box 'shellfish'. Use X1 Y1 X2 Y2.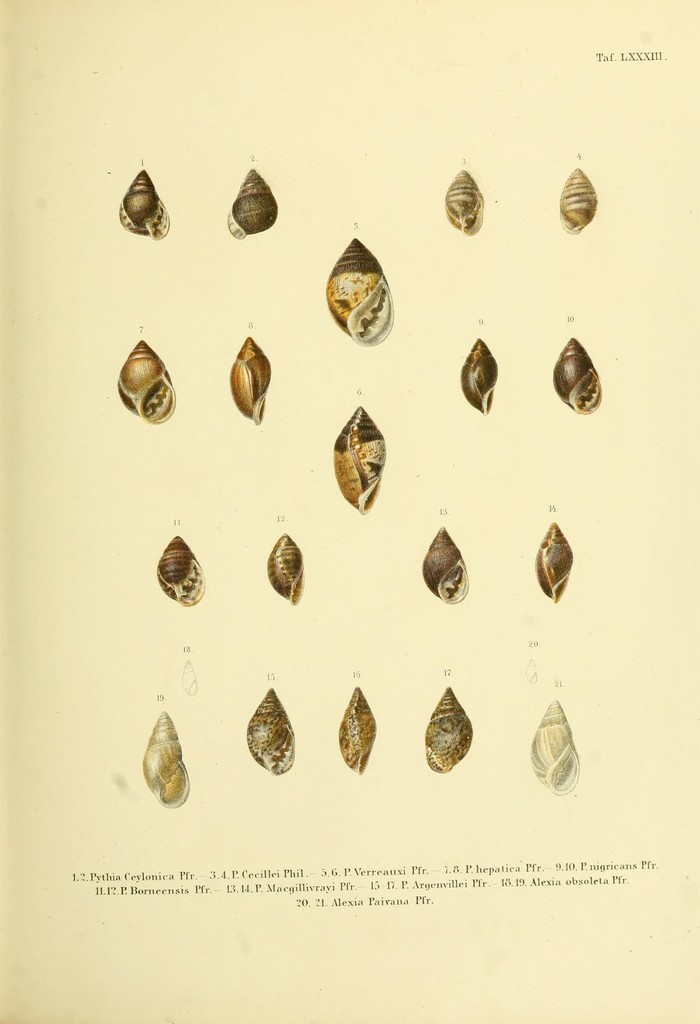
520 659 544 692.
